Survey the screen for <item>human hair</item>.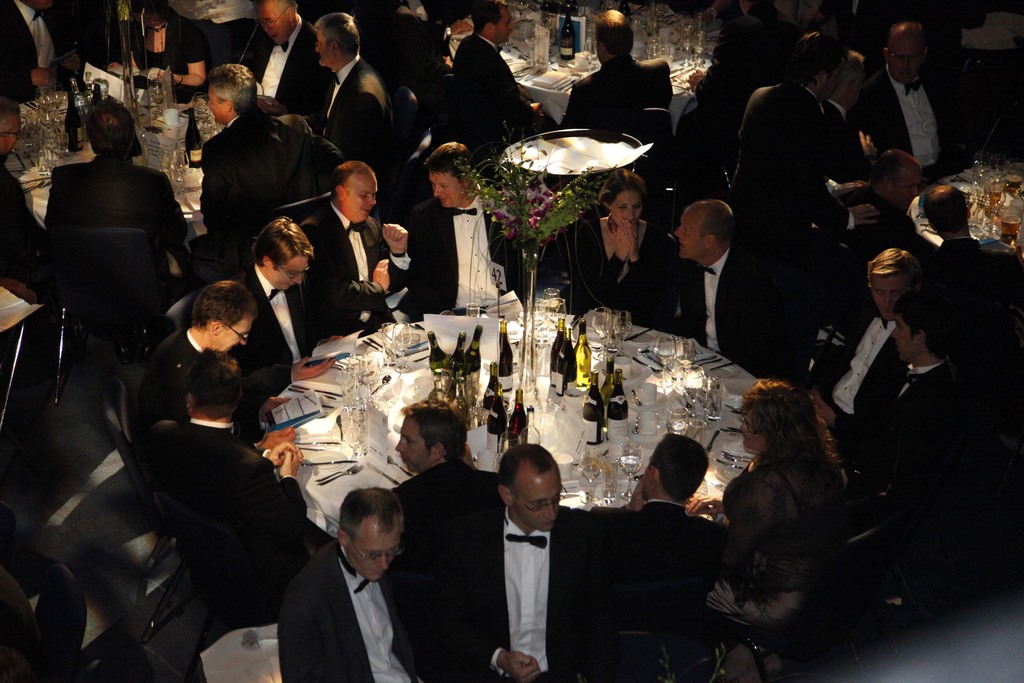
Survey found: <box>425,142,472,183</box>.
